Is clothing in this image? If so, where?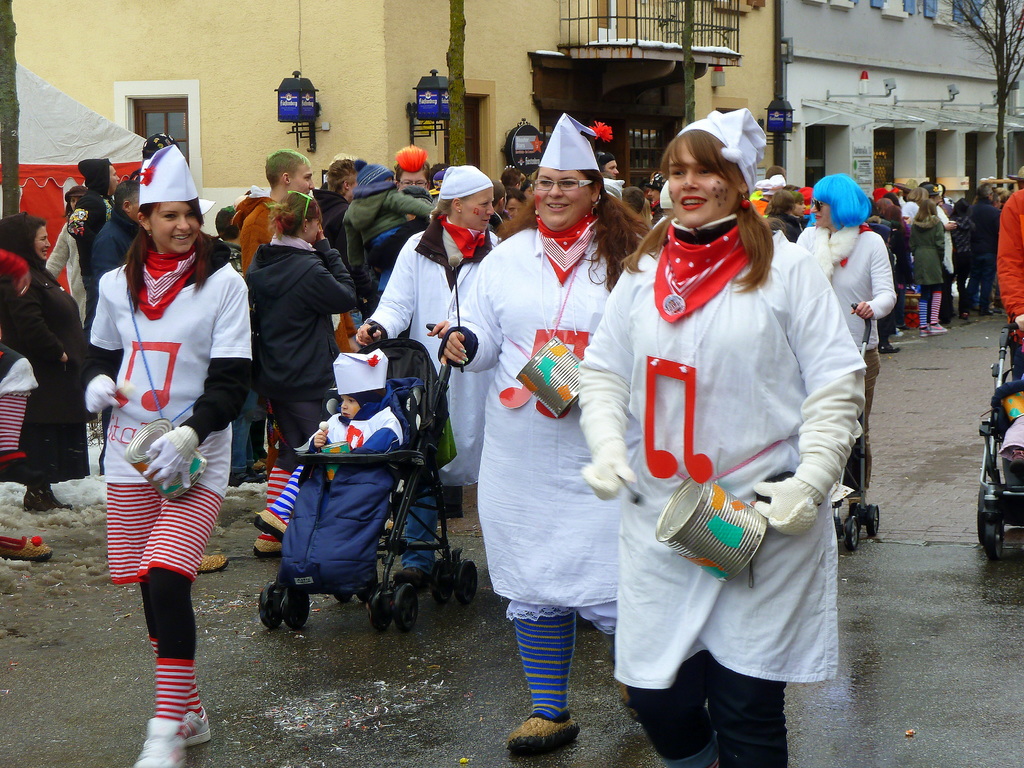
Yes, at [x1=934, y1=204, x2=973, y2=281].
